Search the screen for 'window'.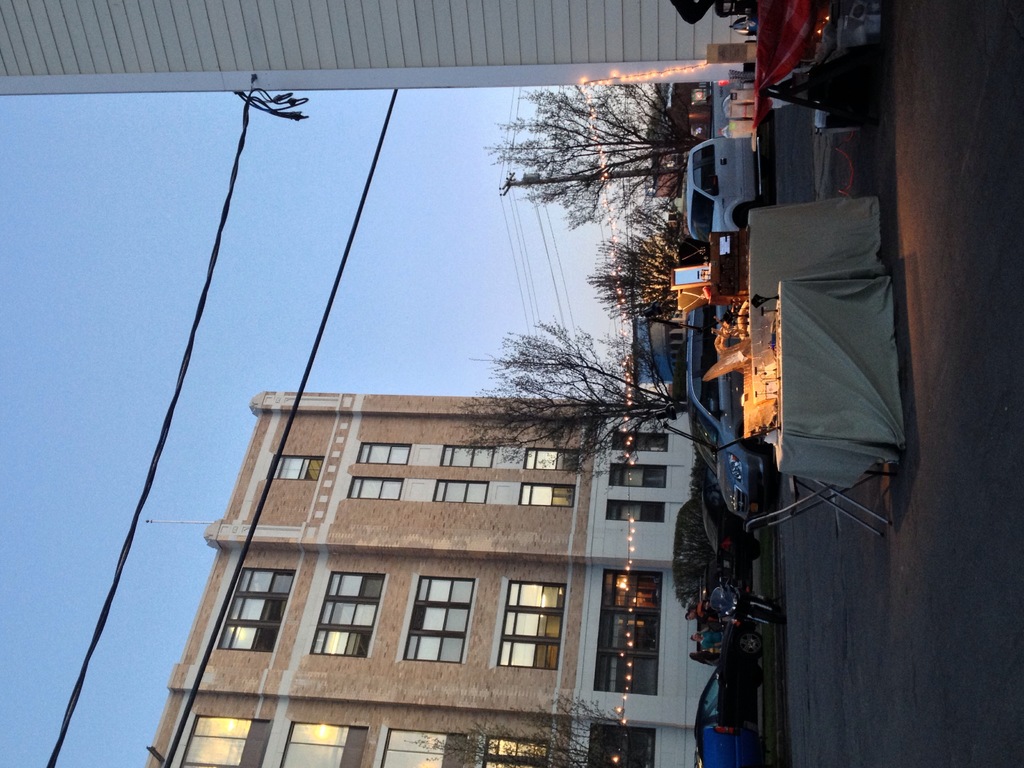
Found at [x1=378, y1=728, x2=470, y2=767].
